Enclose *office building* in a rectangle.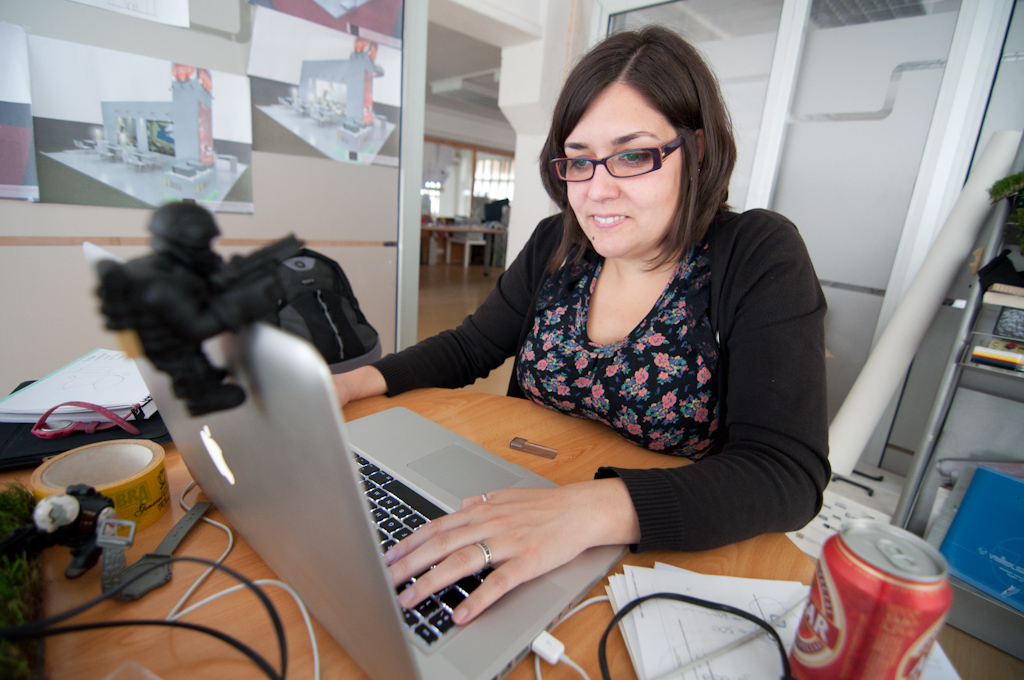
[0,0,940,679].
